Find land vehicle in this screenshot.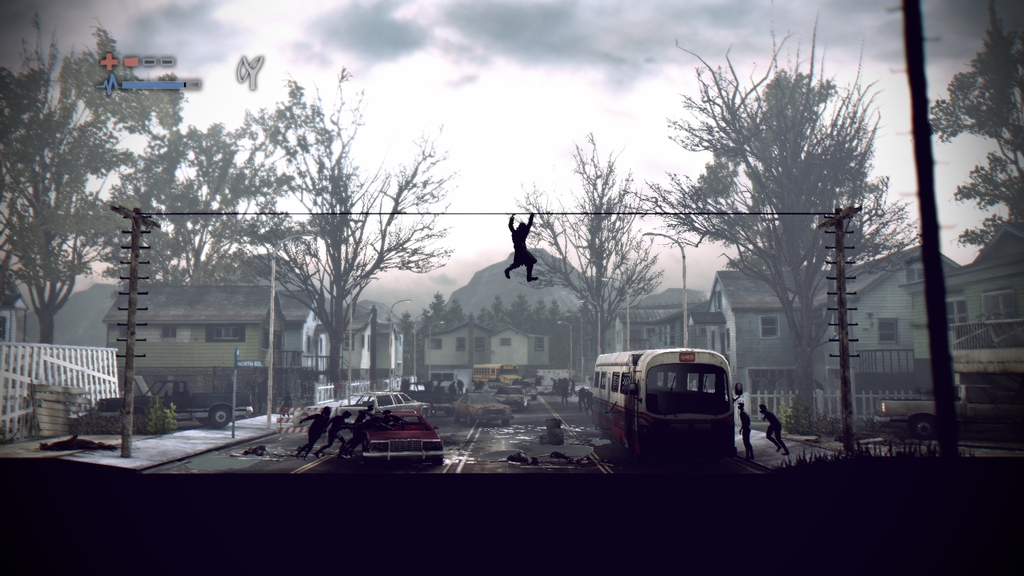
The bounding box for land vehicle is [336, 387, 427, 420].
